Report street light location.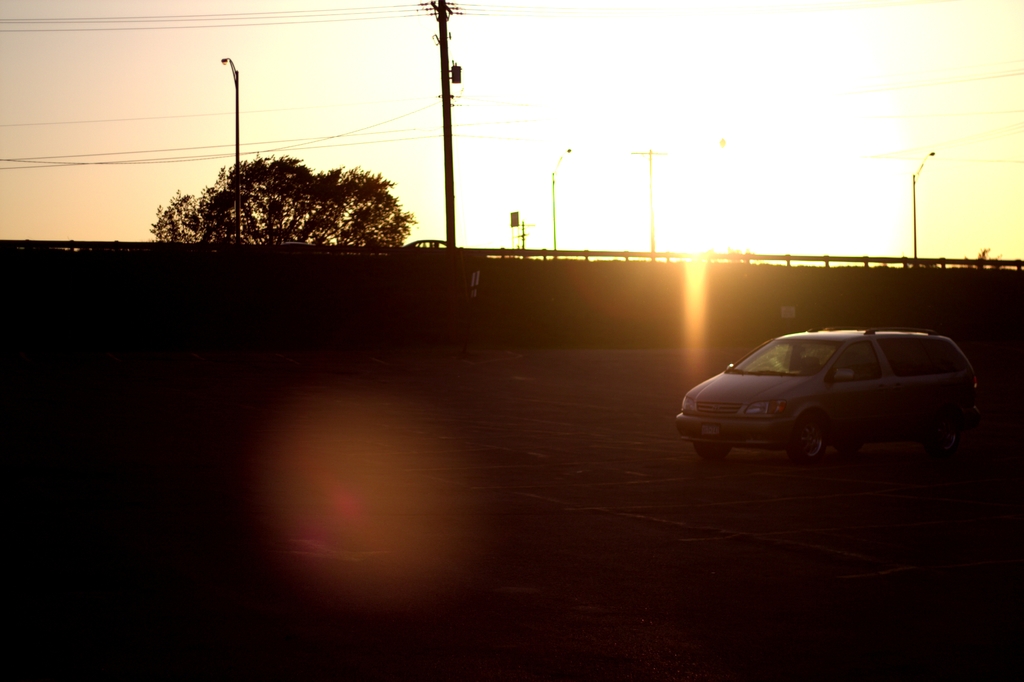
Report: (x1=916, y1=150, x2=937, y2=270).
